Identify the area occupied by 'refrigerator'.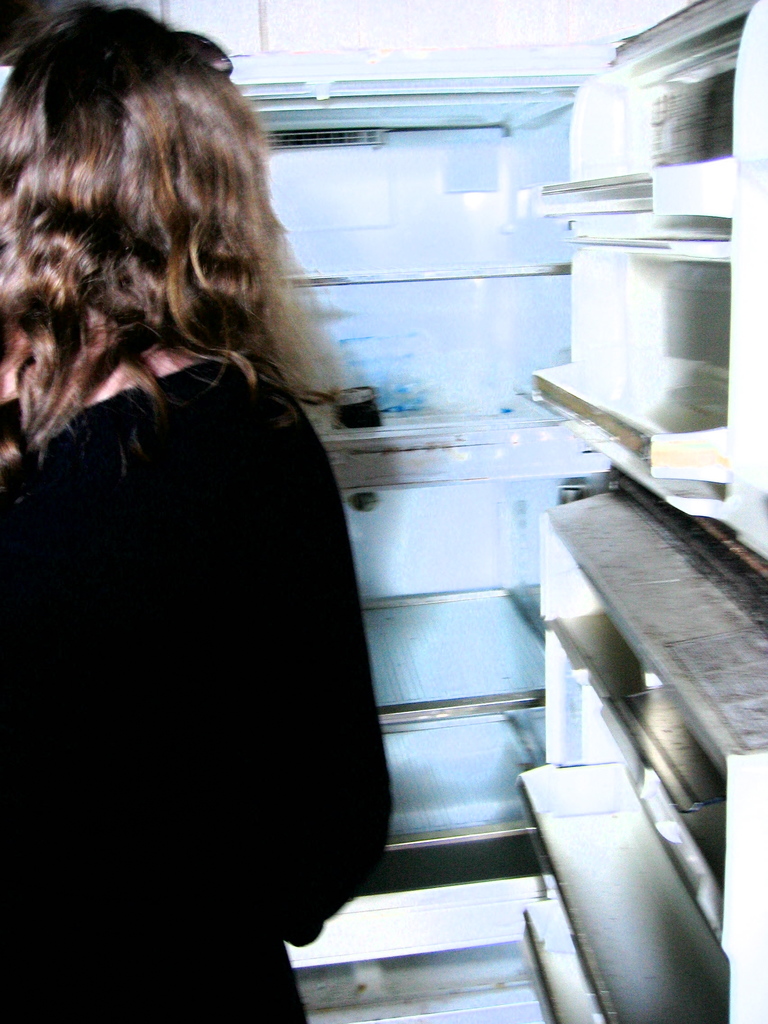
Area: bbox=[169, 3, 741, 1023].
